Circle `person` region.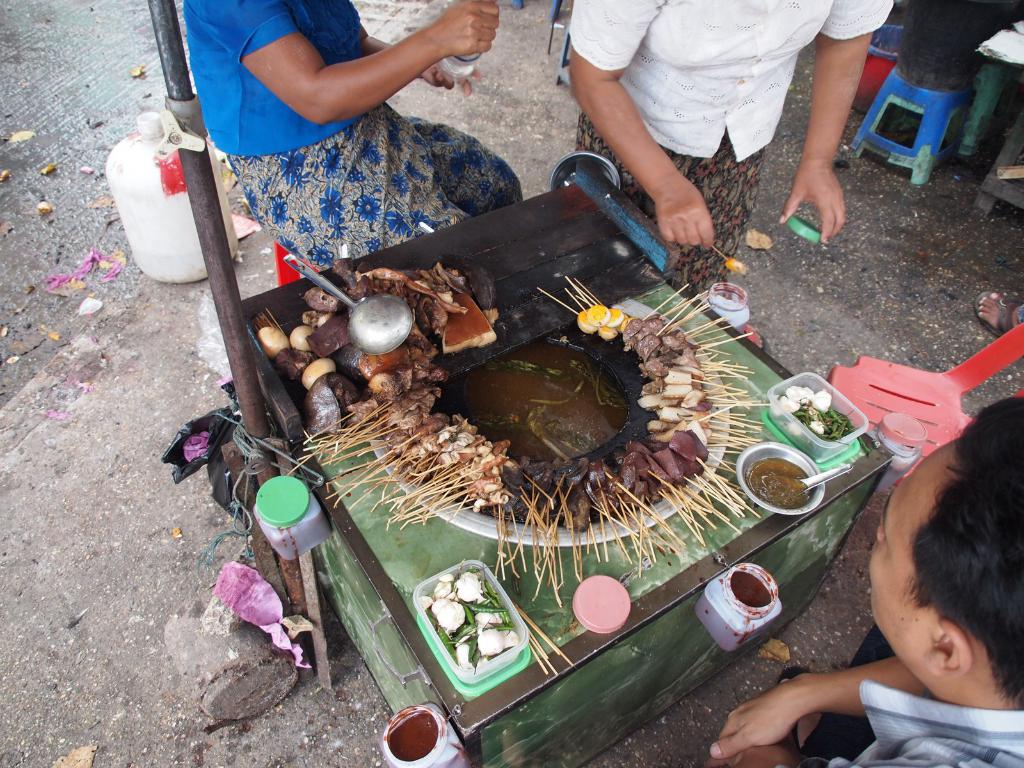
Region: l=566, t=0, r=896, b=300.
